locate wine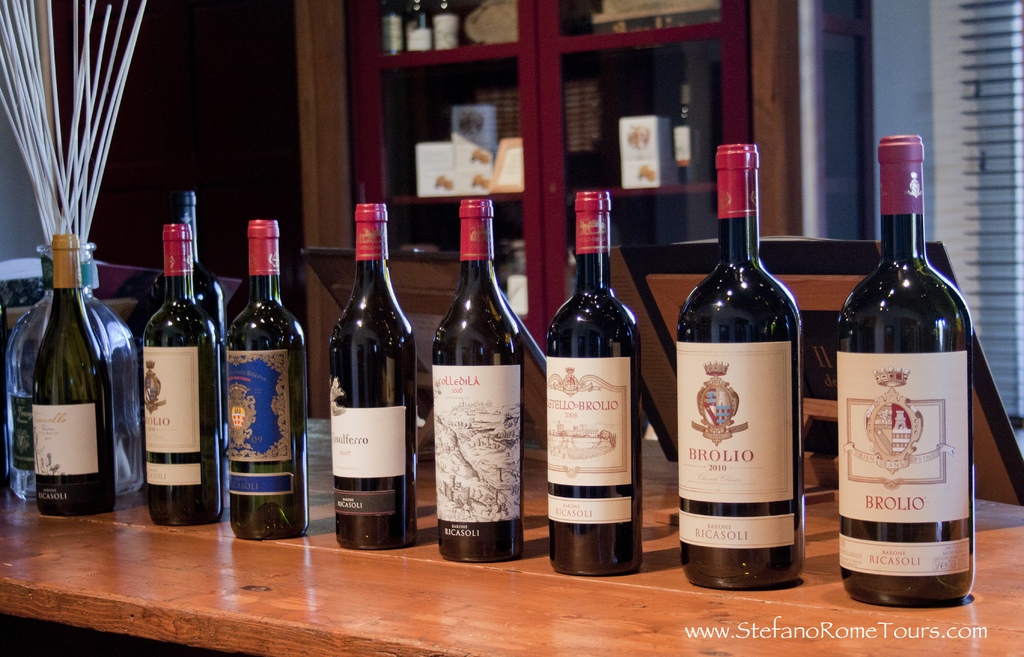
[left=226, top=220, right=307, bottom=540]
